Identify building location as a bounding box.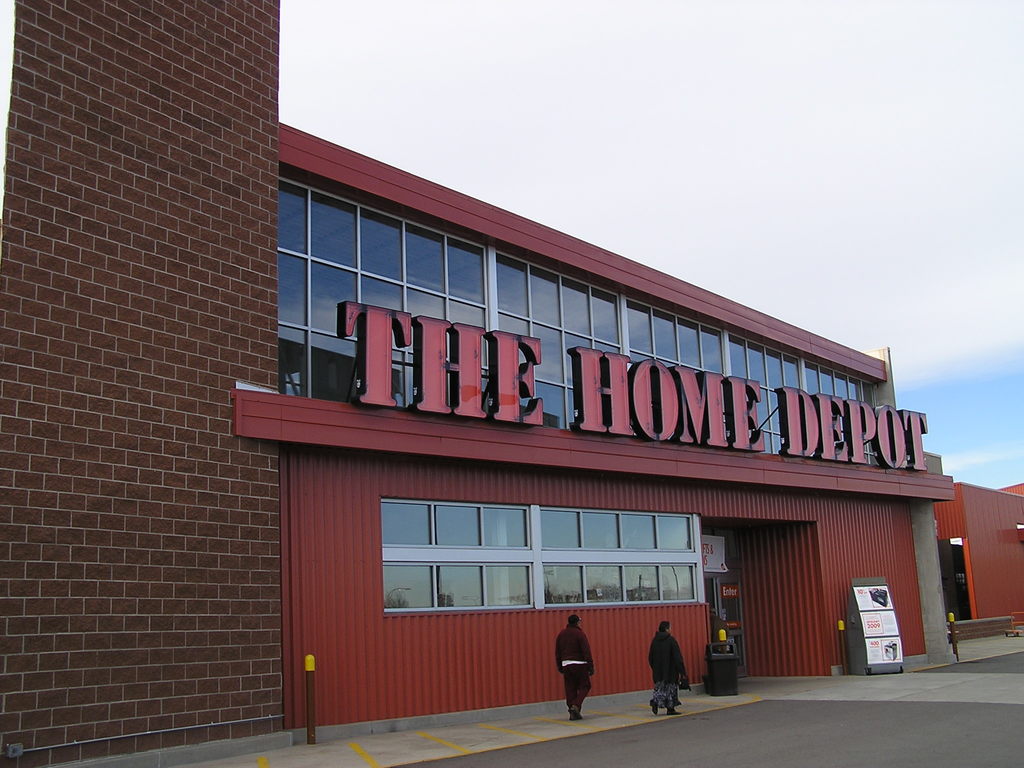
<bbox>0, 0, 959, 767</bbox>.
